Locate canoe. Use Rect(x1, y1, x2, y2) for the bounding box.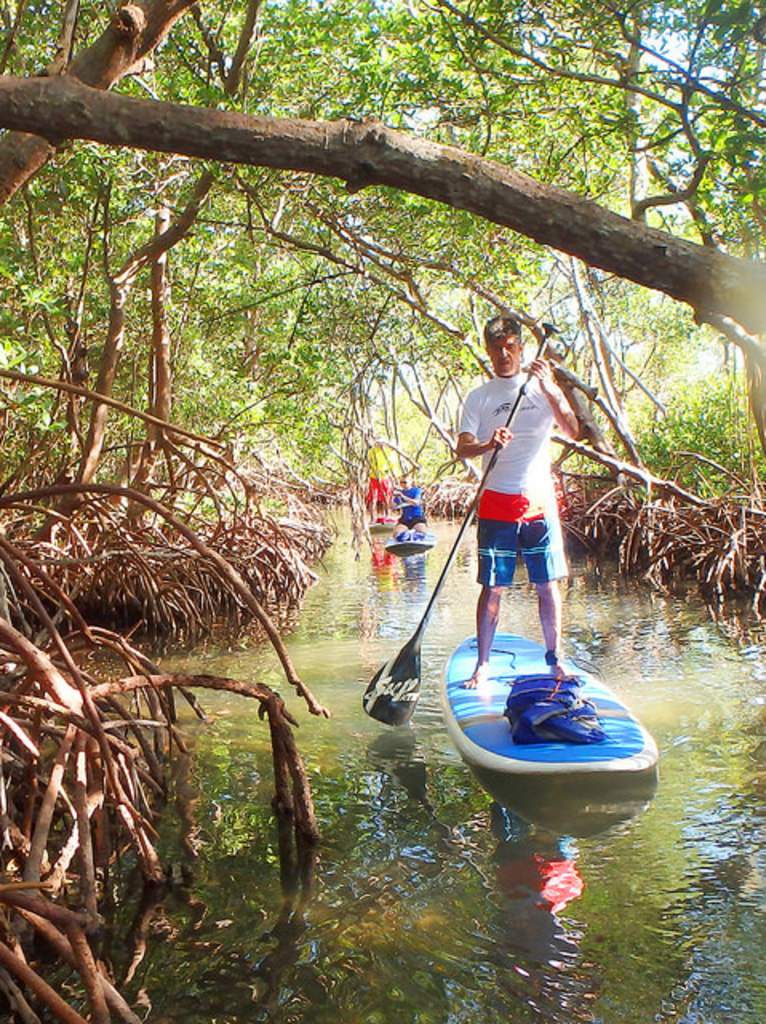
Rect(360, 512, 397, 534).
